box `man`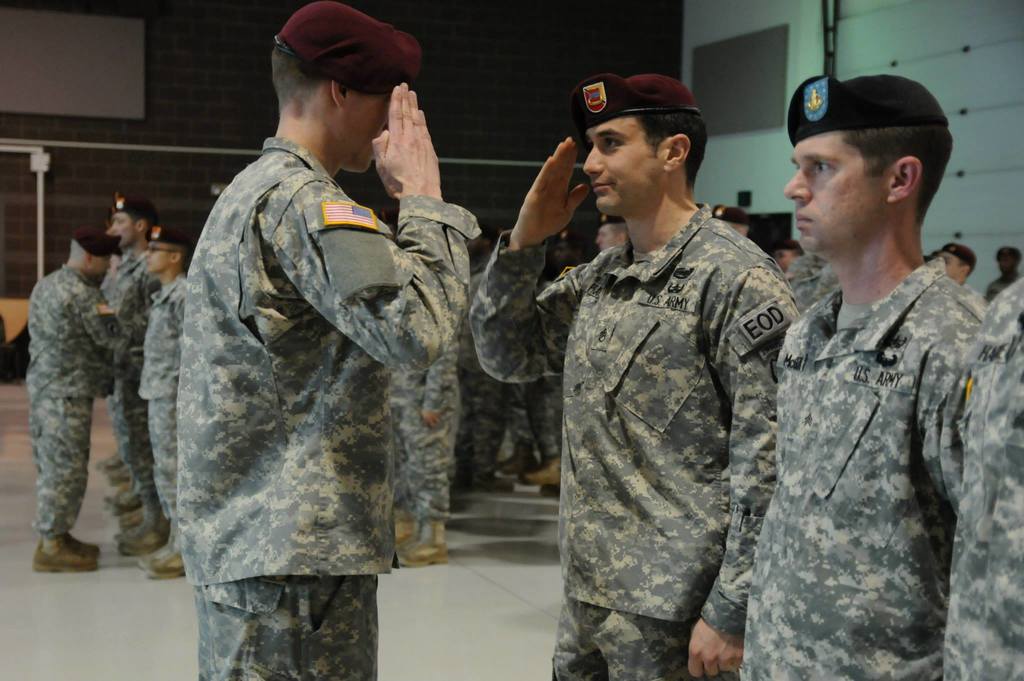
bbox=(772, 234, 803, 270)
